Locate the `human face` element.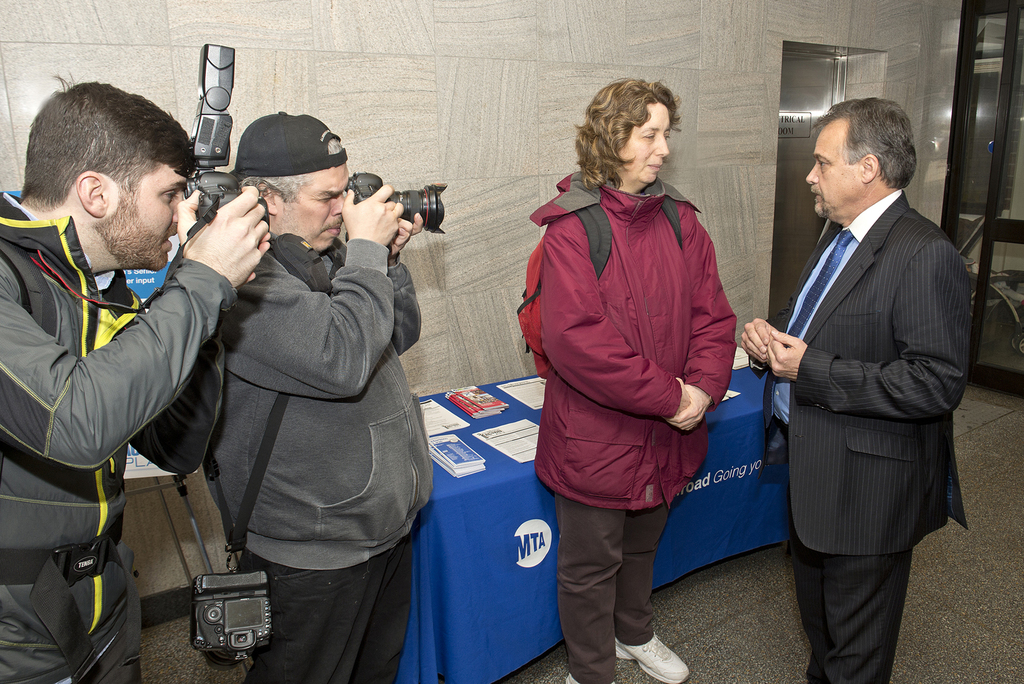
Element bbox: <bbox>280, 155, 352, 259</bbox>.
